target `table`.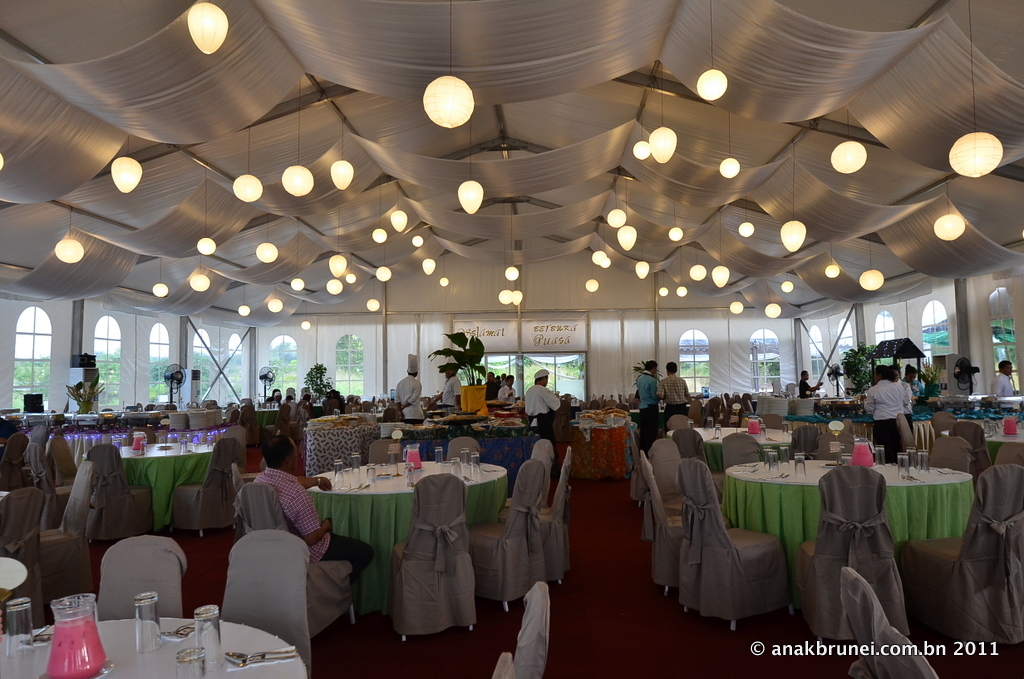
Target region: 633/447/973/643.
